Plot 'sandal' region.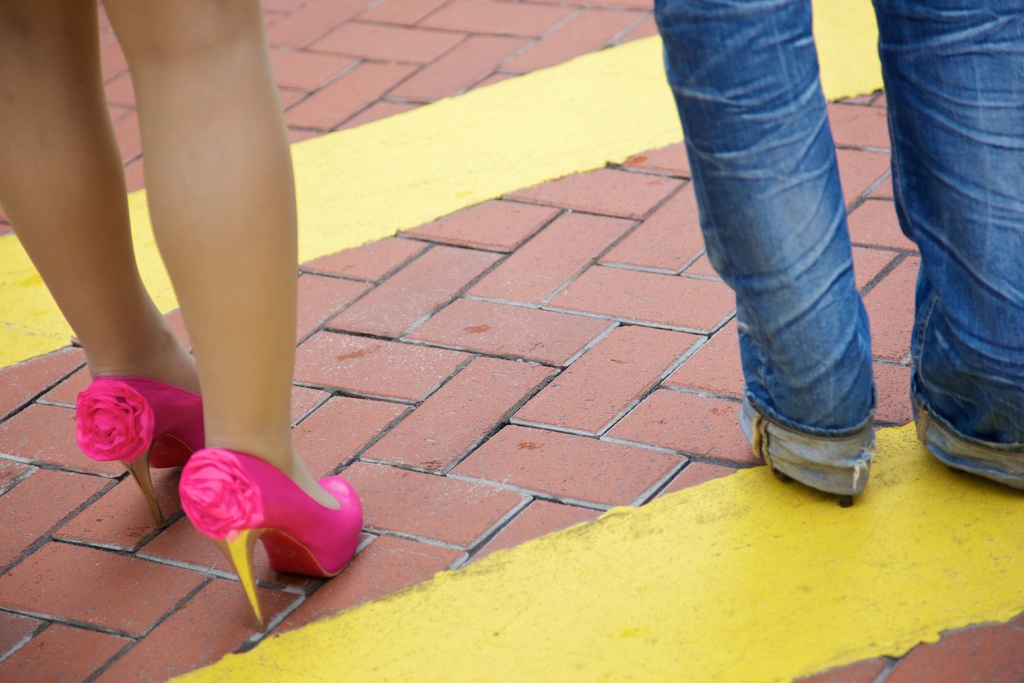
Plotted at <bbox>178, 449, 362, 632</bbox>.
